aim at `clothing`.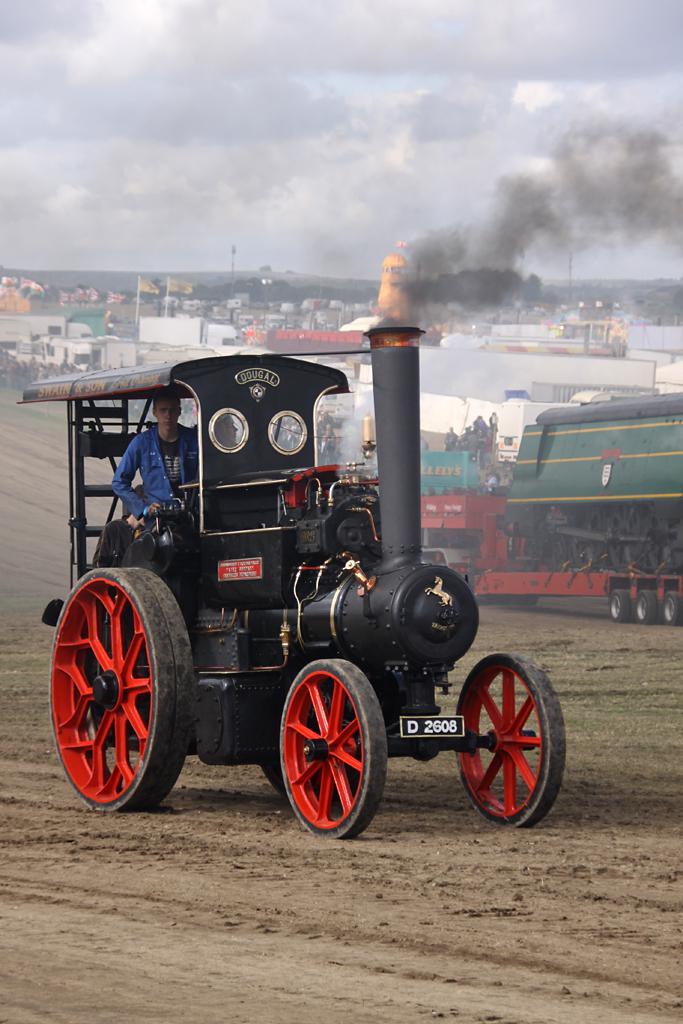
Aimed at left=97, top=427, right=221, bottom=549.
